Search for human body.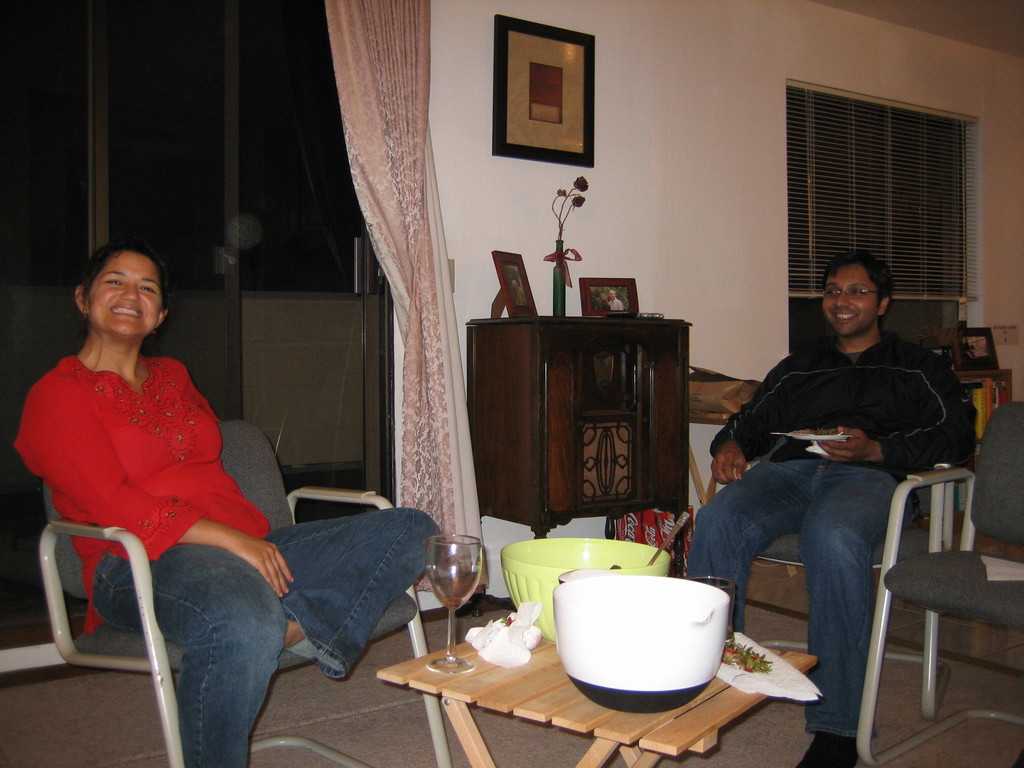
Found at (left=673, top=243, right=980, bottom=767).
